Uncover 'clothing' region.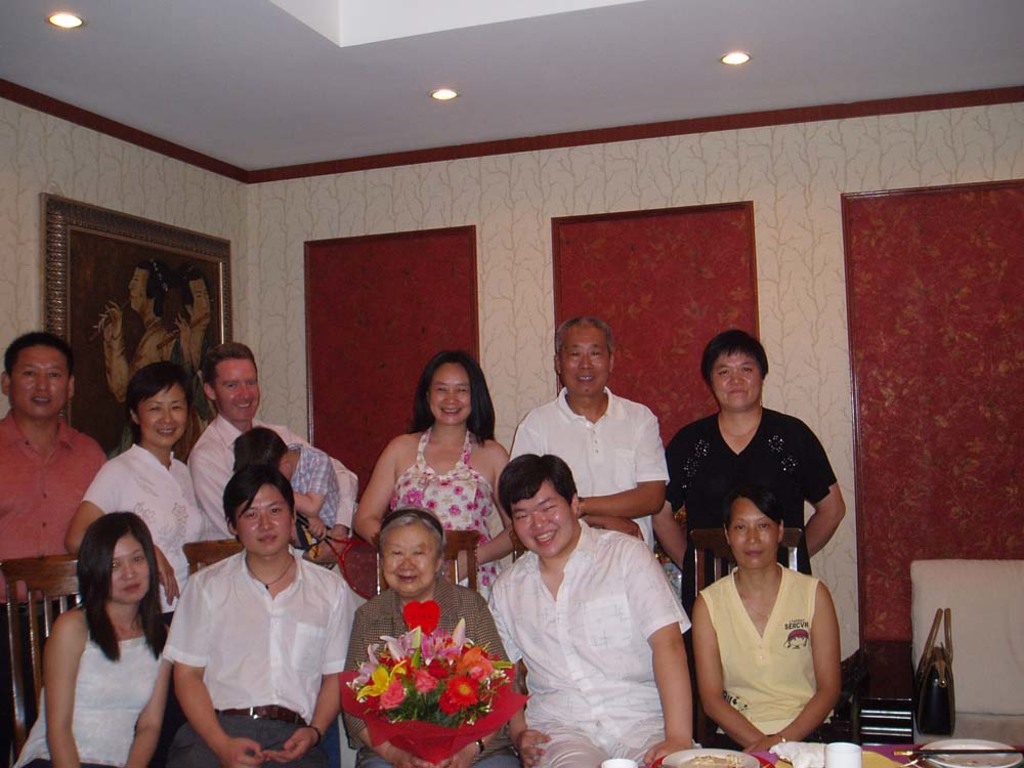
Uncovered: region(696, 559, 818, 732).
